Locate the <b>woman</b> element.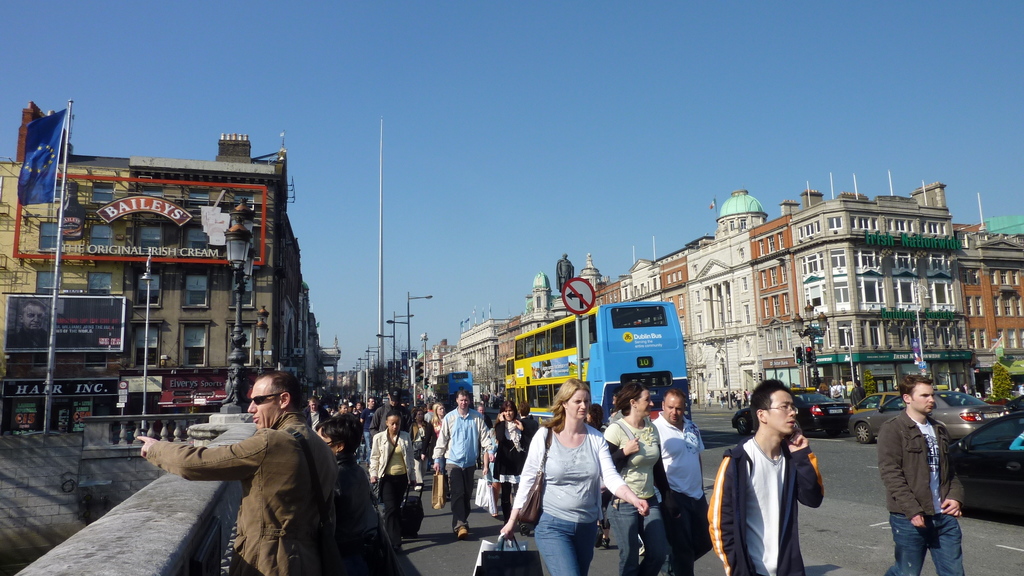
Element bbox: crop(516, 384, 621, 574).
